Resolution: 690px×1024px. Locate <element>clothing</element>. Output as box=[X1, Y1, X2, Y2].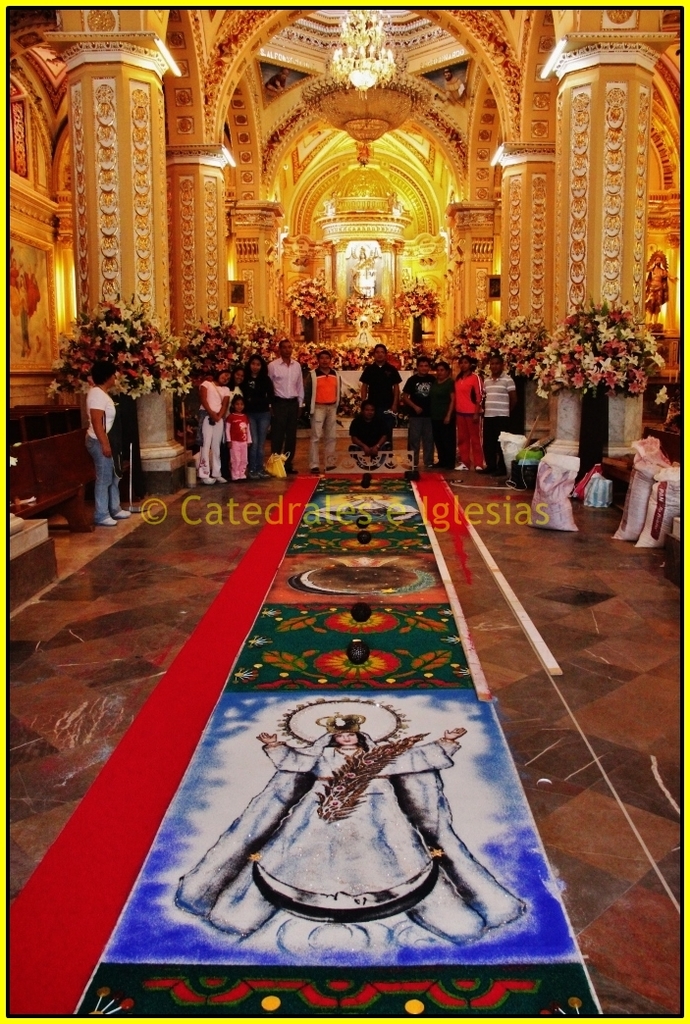
box=[87, 383, 121, 521].
